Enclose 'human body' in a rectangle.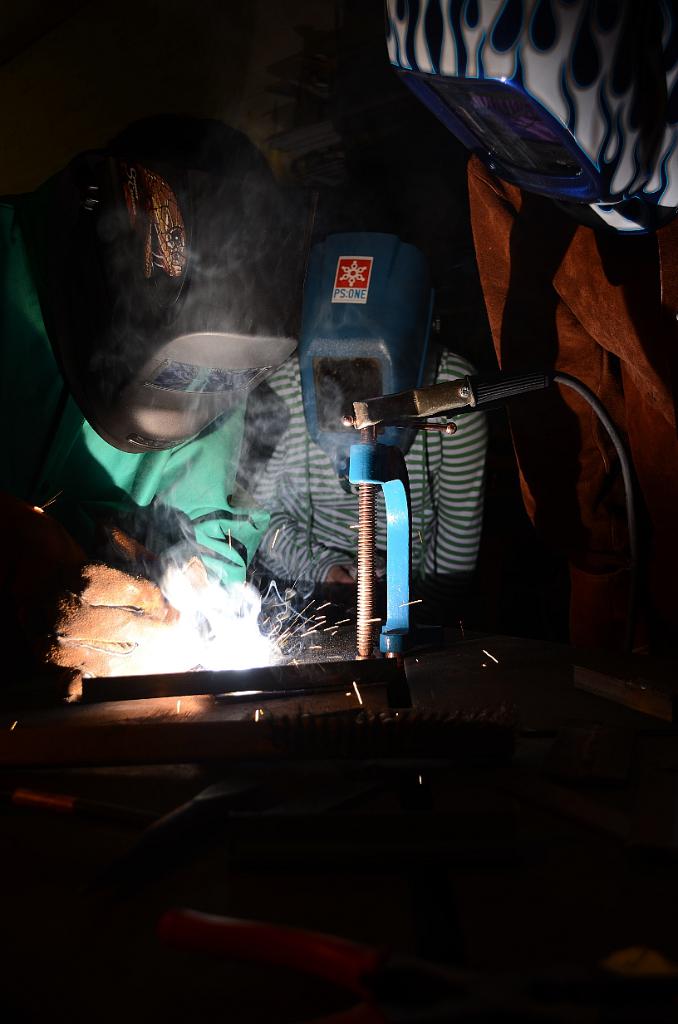
<box>230,342,493,583</box>.
